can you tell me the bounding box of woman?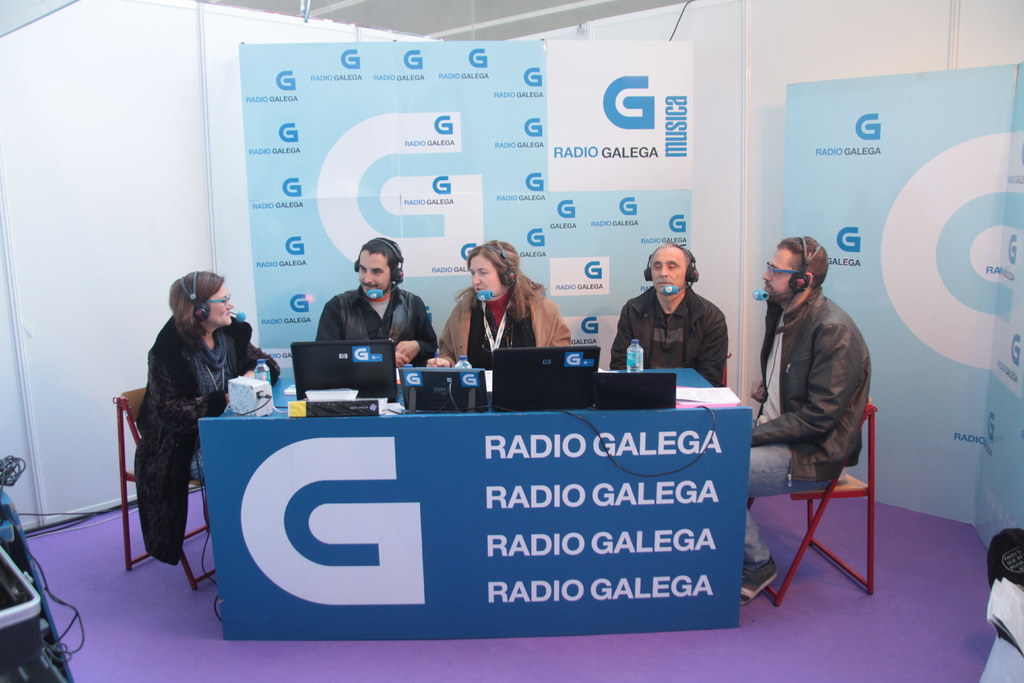
{"x1": 442, "y1": 227, "x2": 577, "y2": 409}.
